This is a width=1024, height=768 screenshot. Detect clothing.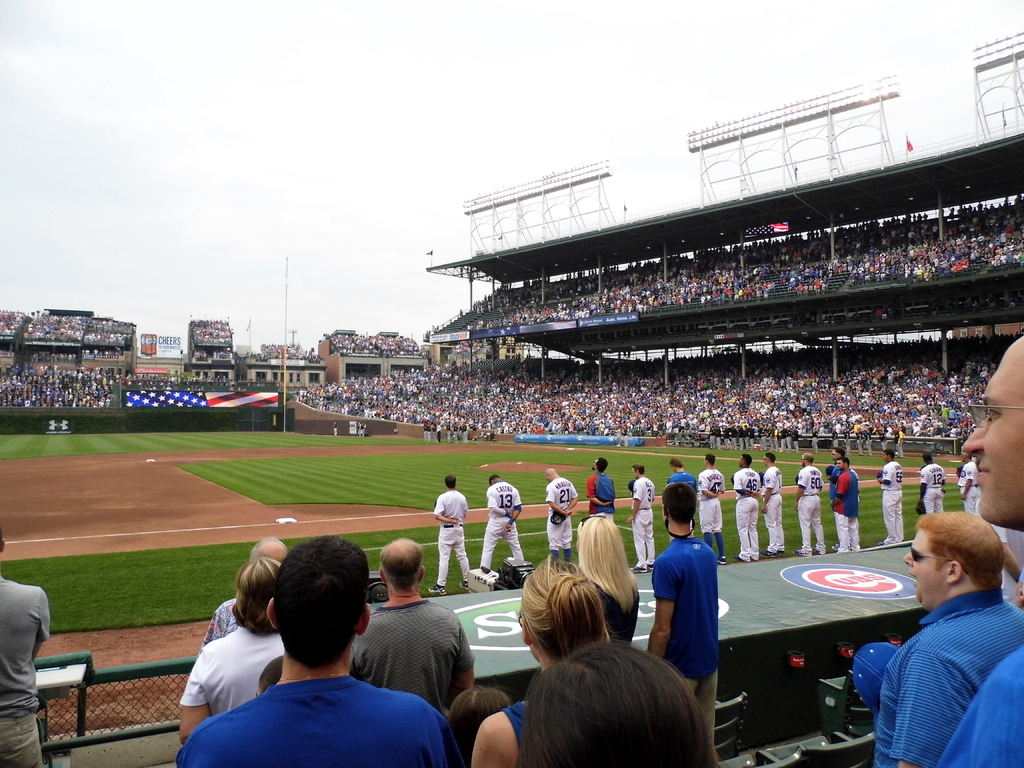
{"x1": 630, "y1": 477, "x2": 657, "y2": 560}.
